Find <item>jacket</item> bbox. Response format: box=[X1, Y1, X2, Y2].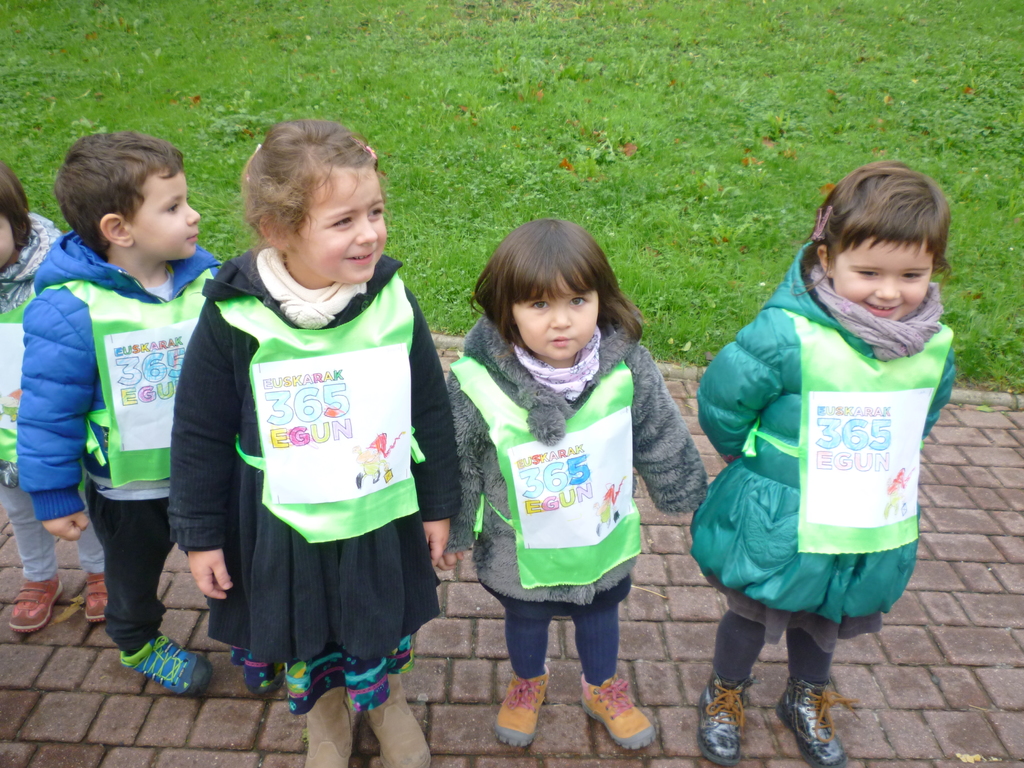
box=[164, 239, 467, 552].
